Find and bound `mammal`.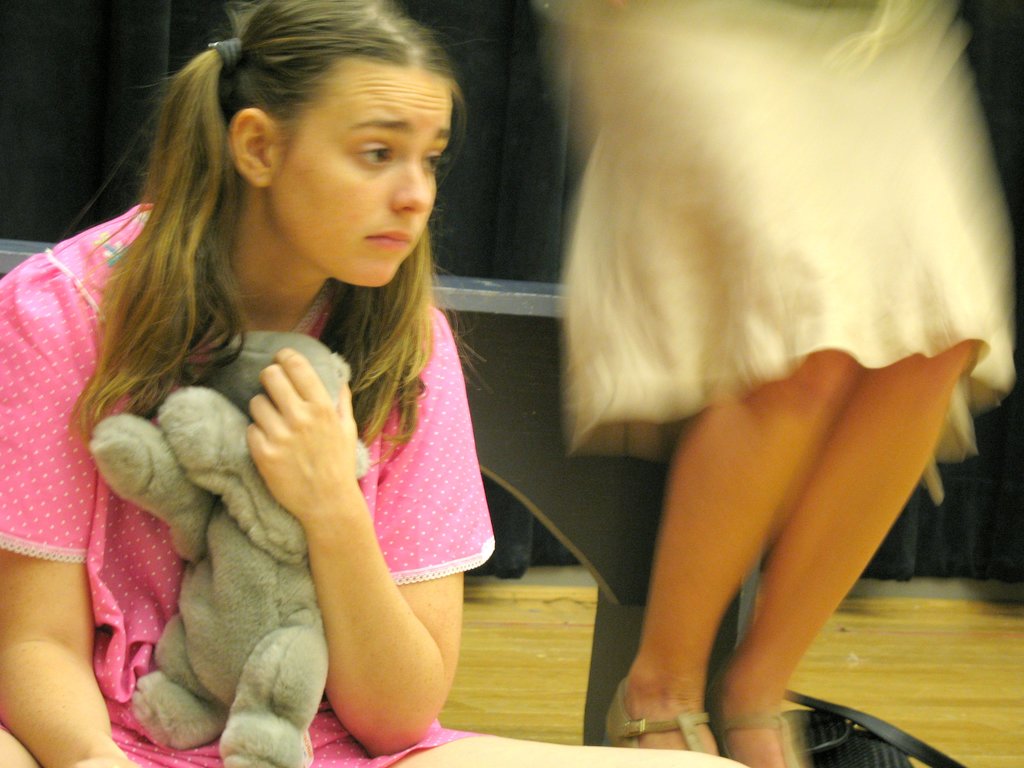
Bound: bbox=[543, 0, 1016, 767].
